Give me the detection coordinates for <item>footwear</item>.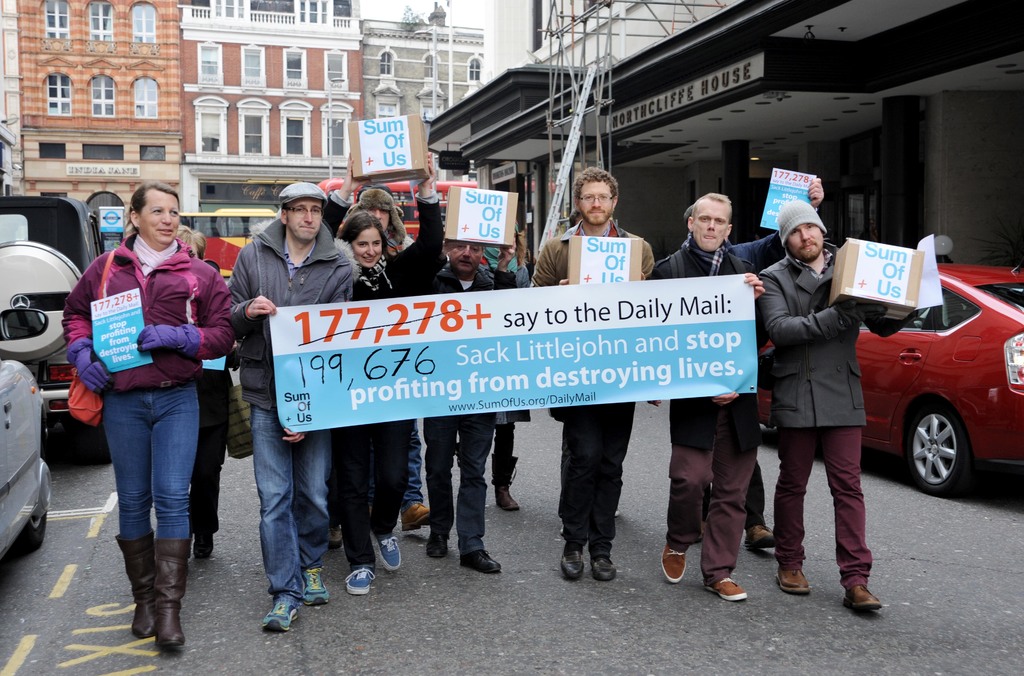
bbox(404, 502, 430, 536).
